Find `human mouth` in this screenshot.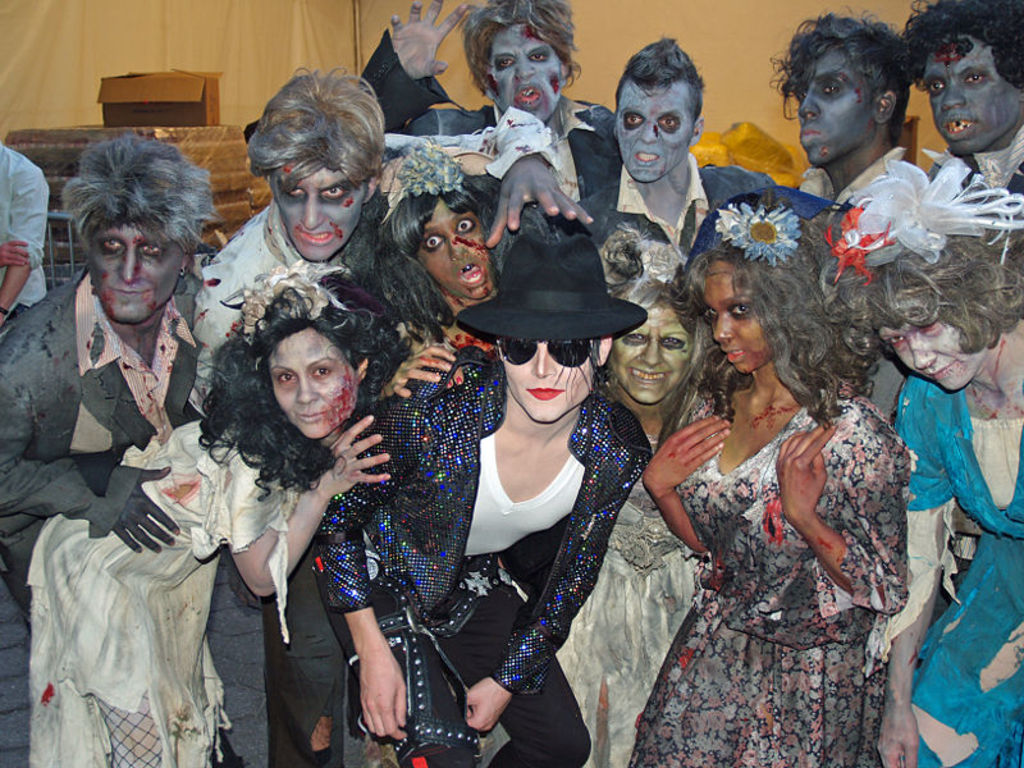
The bounding box for `human mouth` is x1=800, y1=124, x2=820, y2=146.
